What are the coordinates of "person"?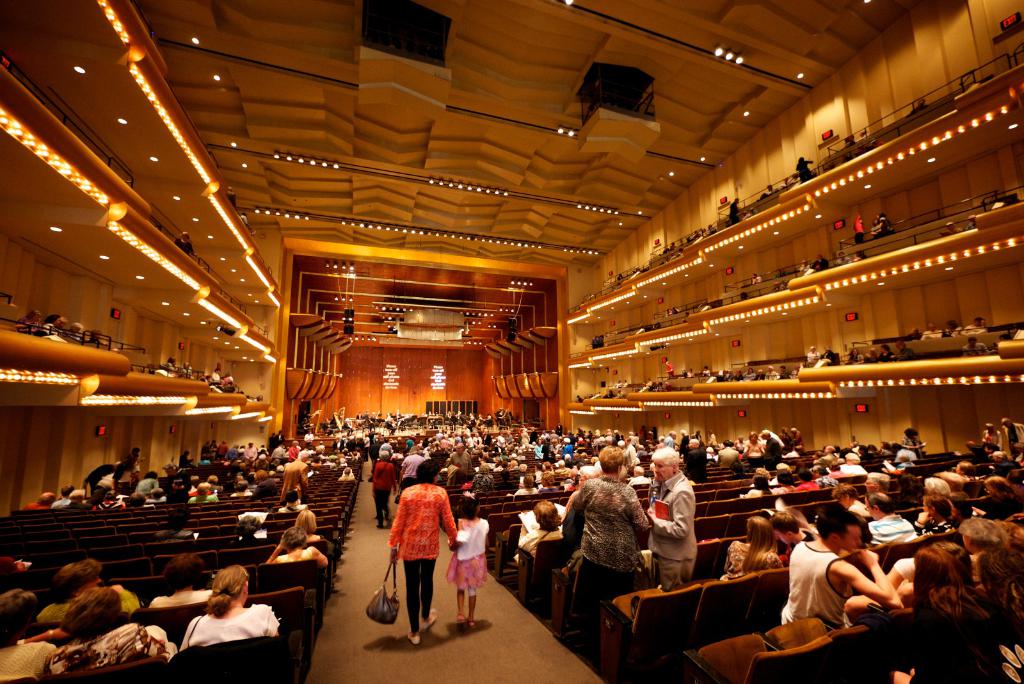
<bbox>154, 503, 193, 539</bbox>.
